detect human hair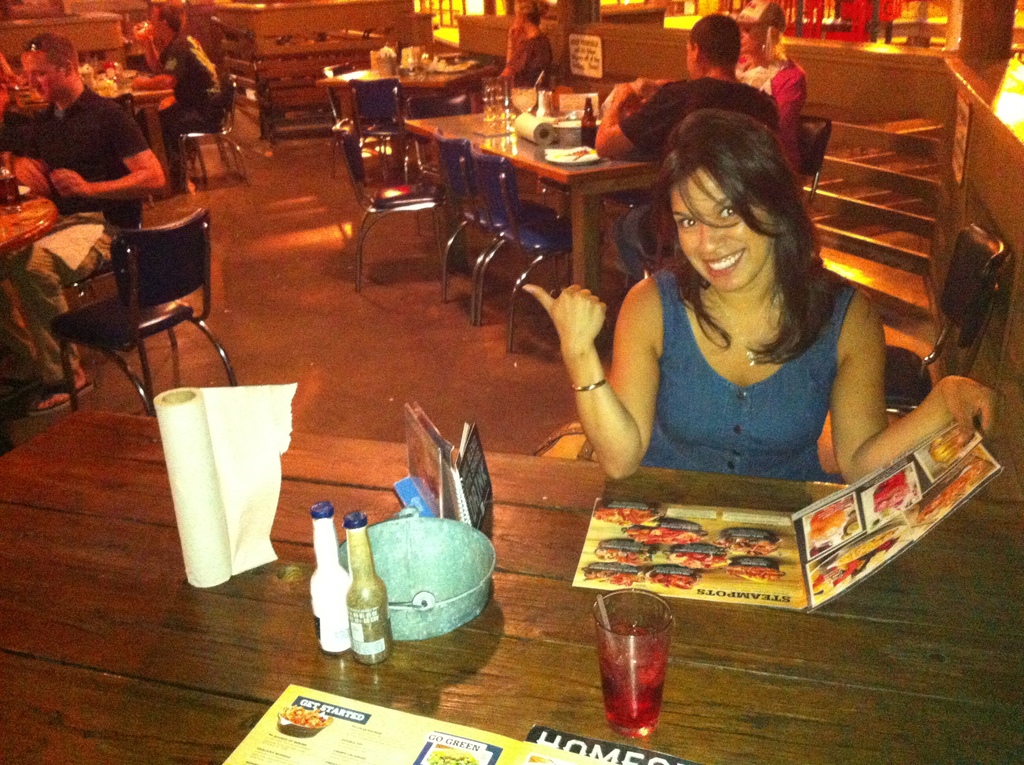
(671, 124, 842, 348)
